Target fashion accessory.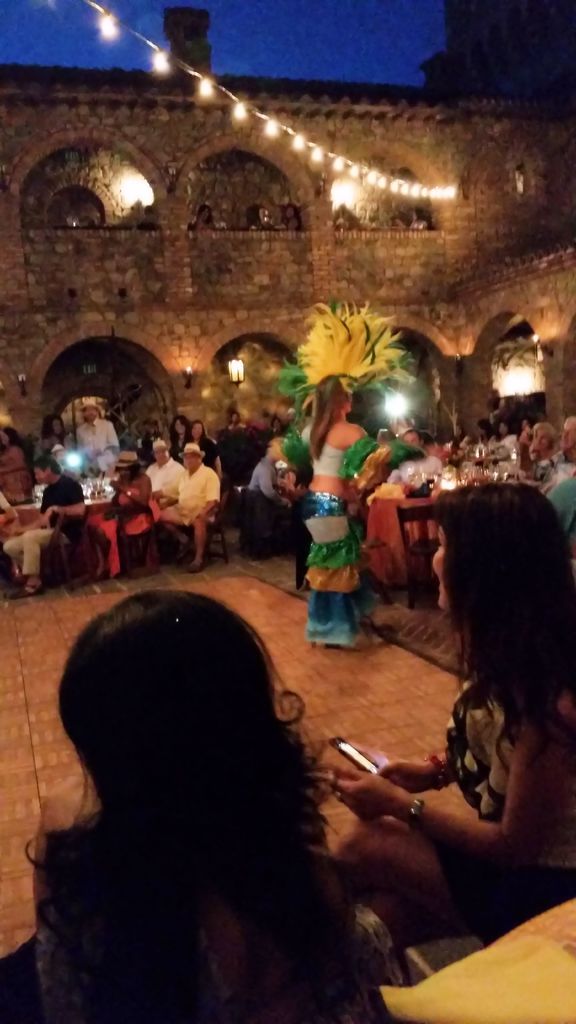
Target region: <box>410,801,426,820</box>.
